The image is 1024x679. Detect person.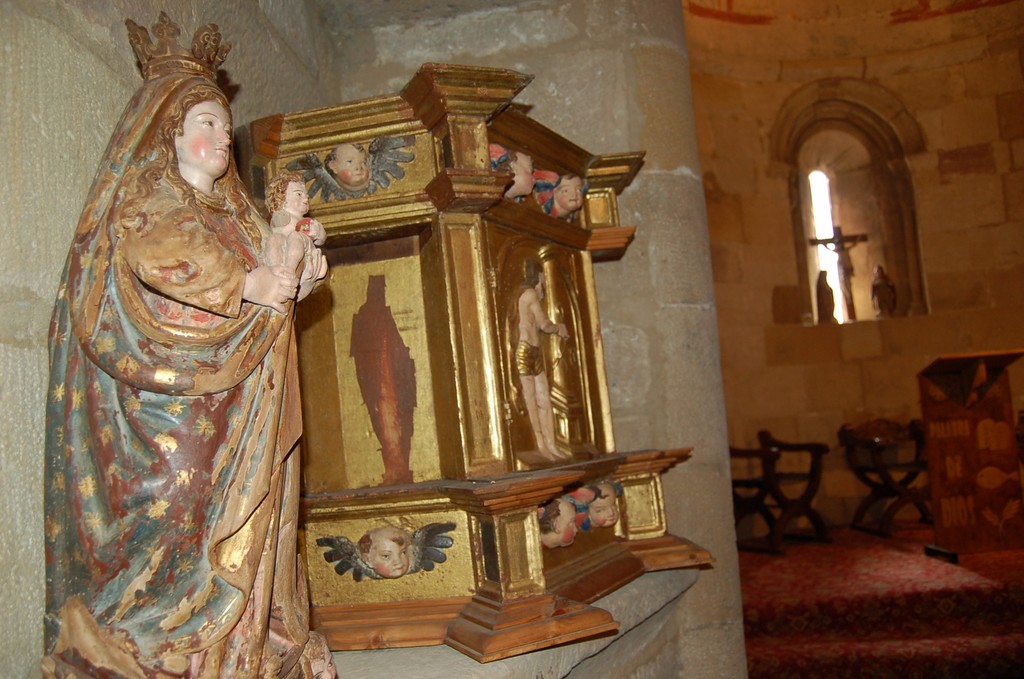
Detection: 813:268:834:326.
